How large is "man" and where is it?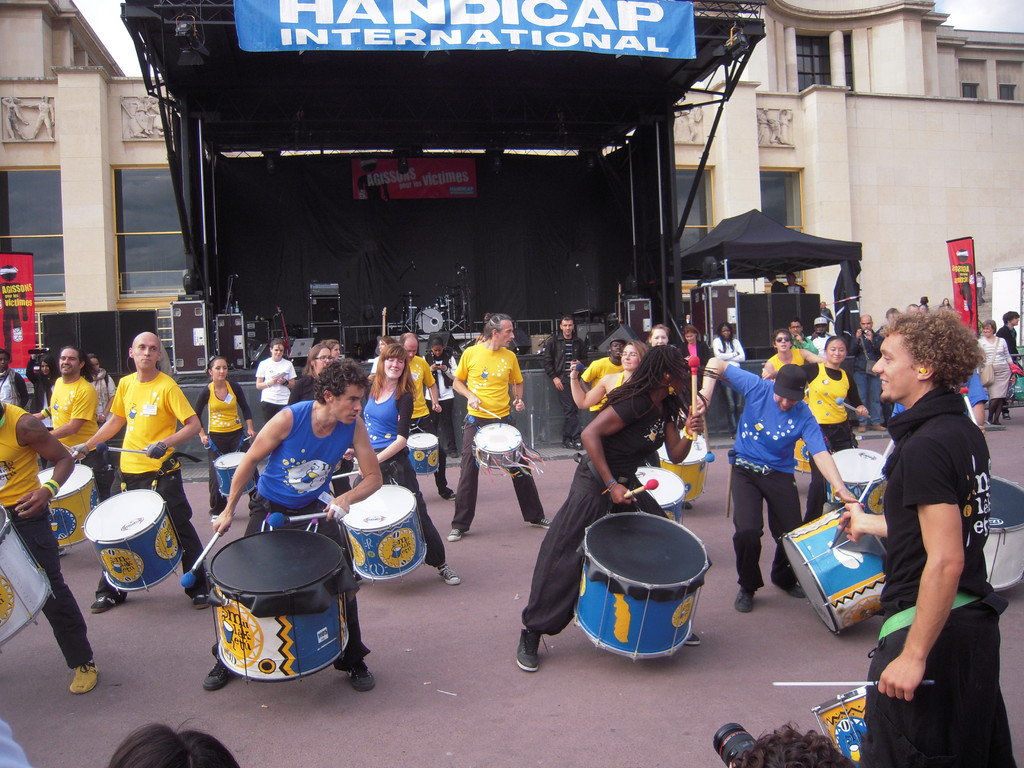
Bounding box: detection(767, 269, 788, 294).
